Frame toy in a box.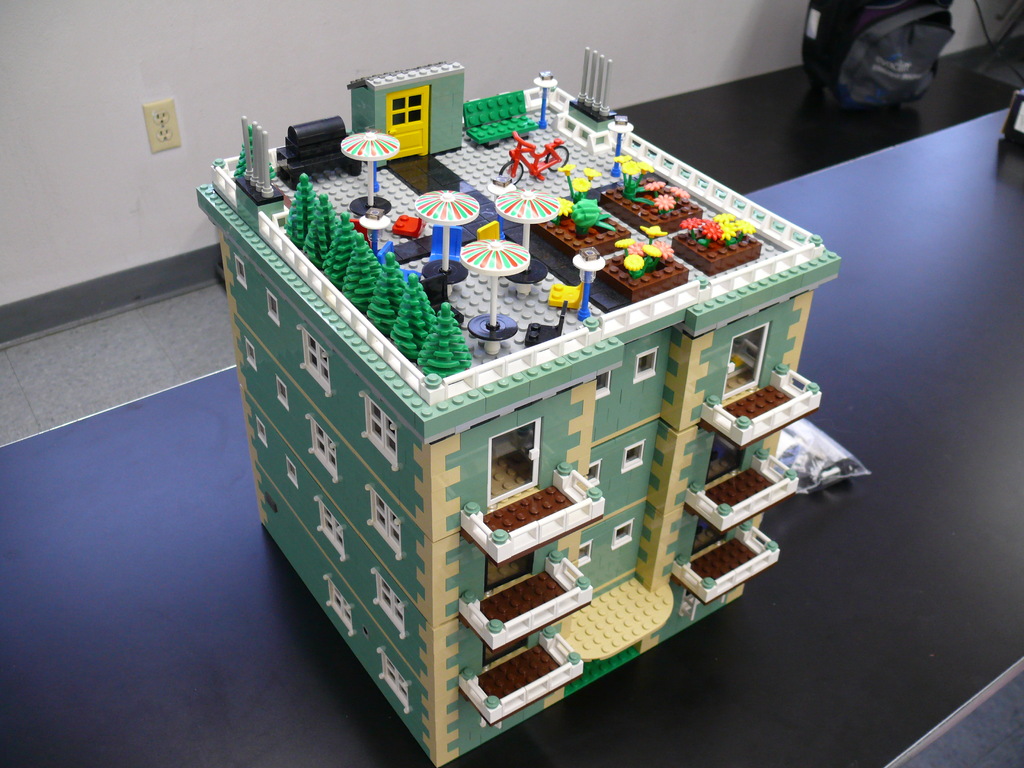
x1=268, y1=115, x2=363, y2=180.
